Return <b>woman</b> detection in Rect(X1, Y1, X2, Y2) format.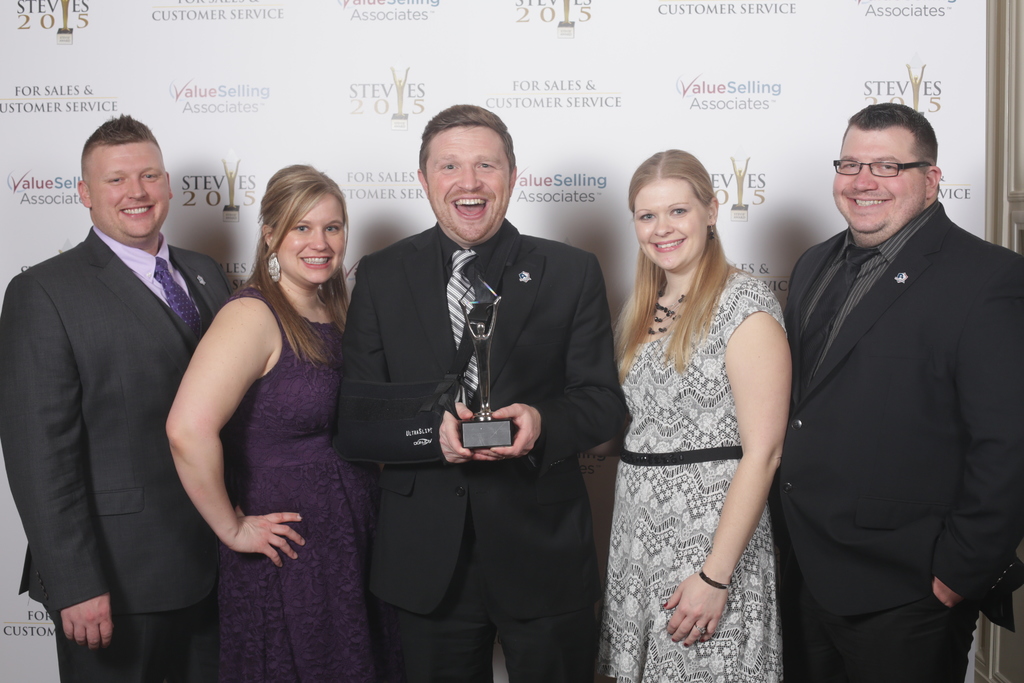
Rect(609, 140, 787, 682).
